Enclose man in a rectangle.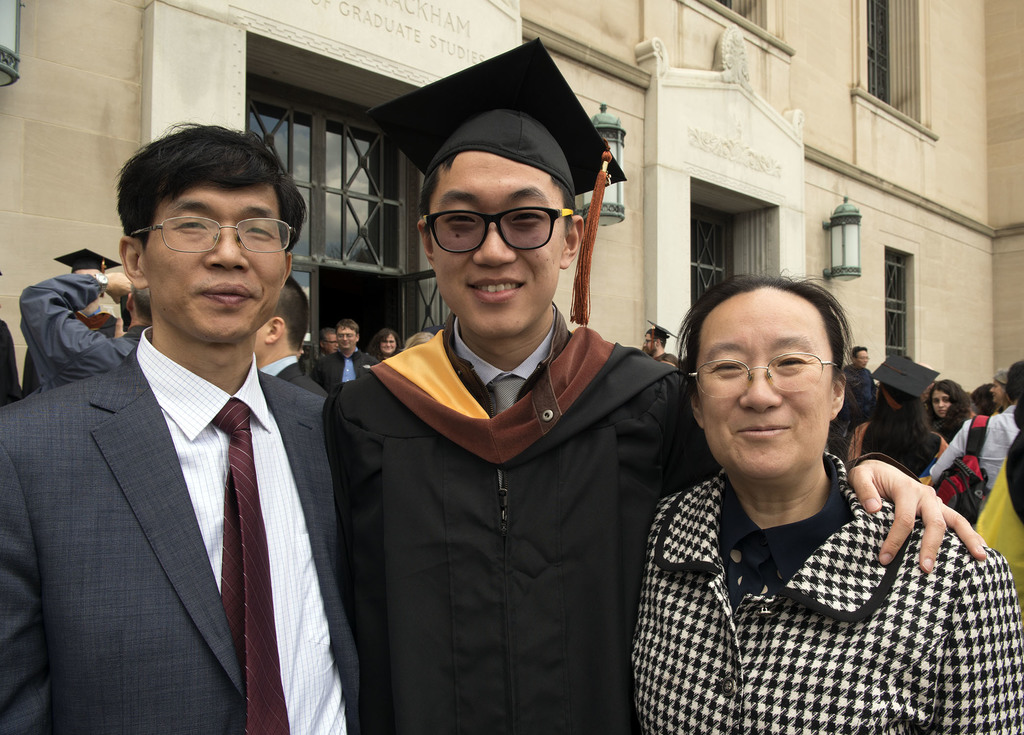
pyautogui.locateOnScreen(8, 123, 358, 734).
